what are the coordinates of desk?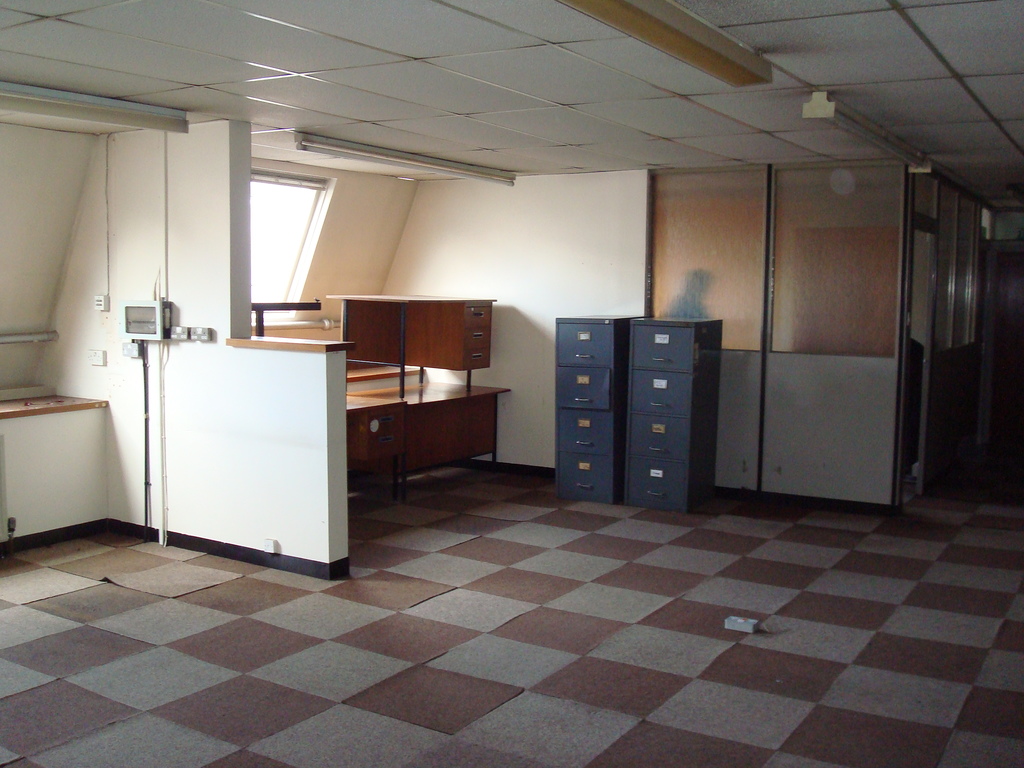
l=345, t=378, r=511, b=509.
